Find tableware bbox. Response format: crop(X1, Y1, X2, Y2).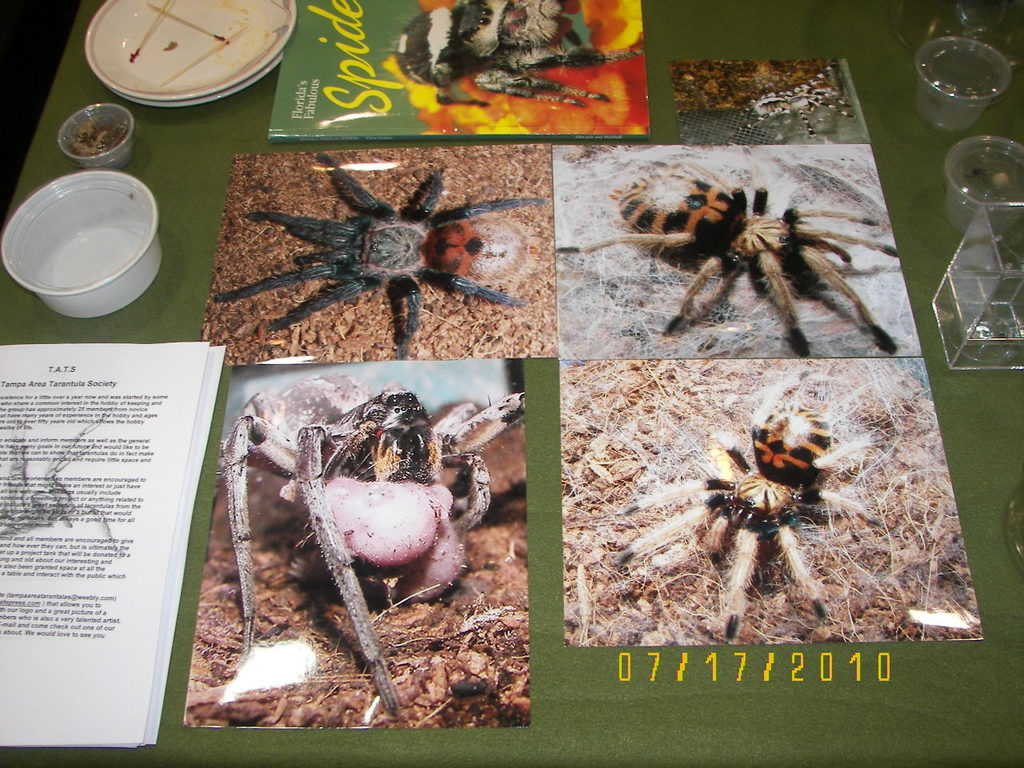
crop(908, 0, 1023, 130).
